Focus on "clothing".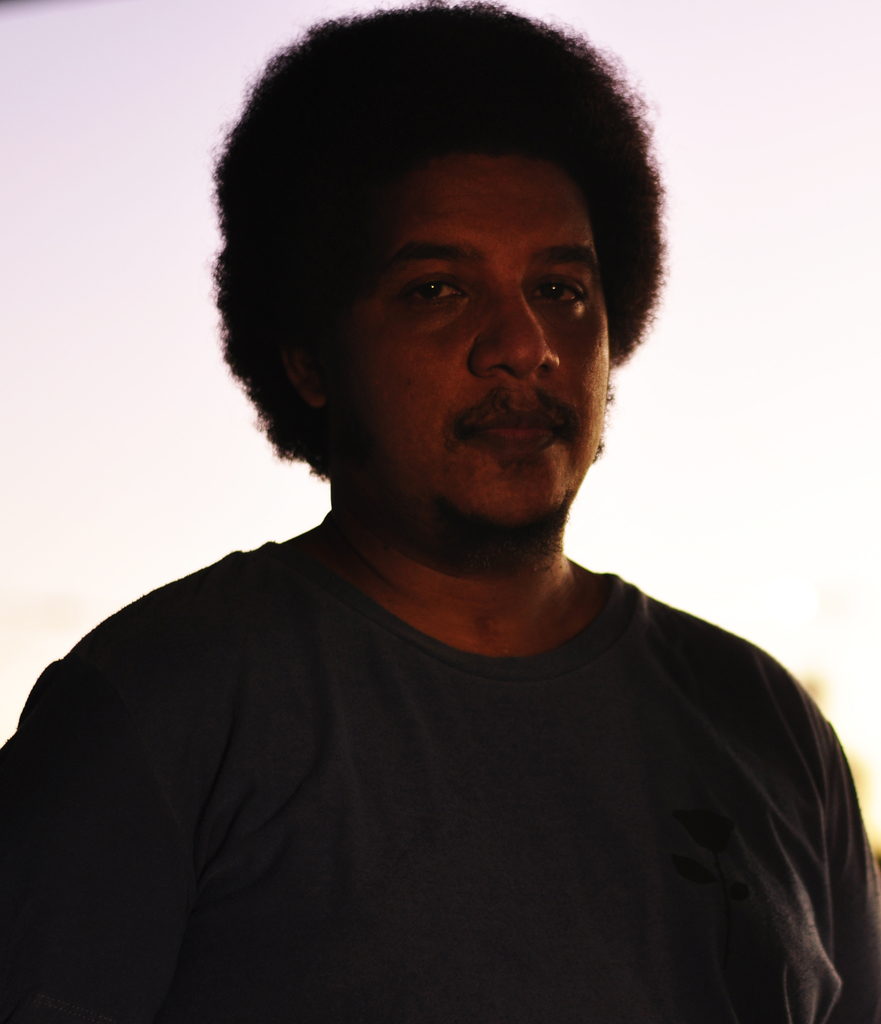
Focused at [left=16, top=488, right=878, bottom=1008].
